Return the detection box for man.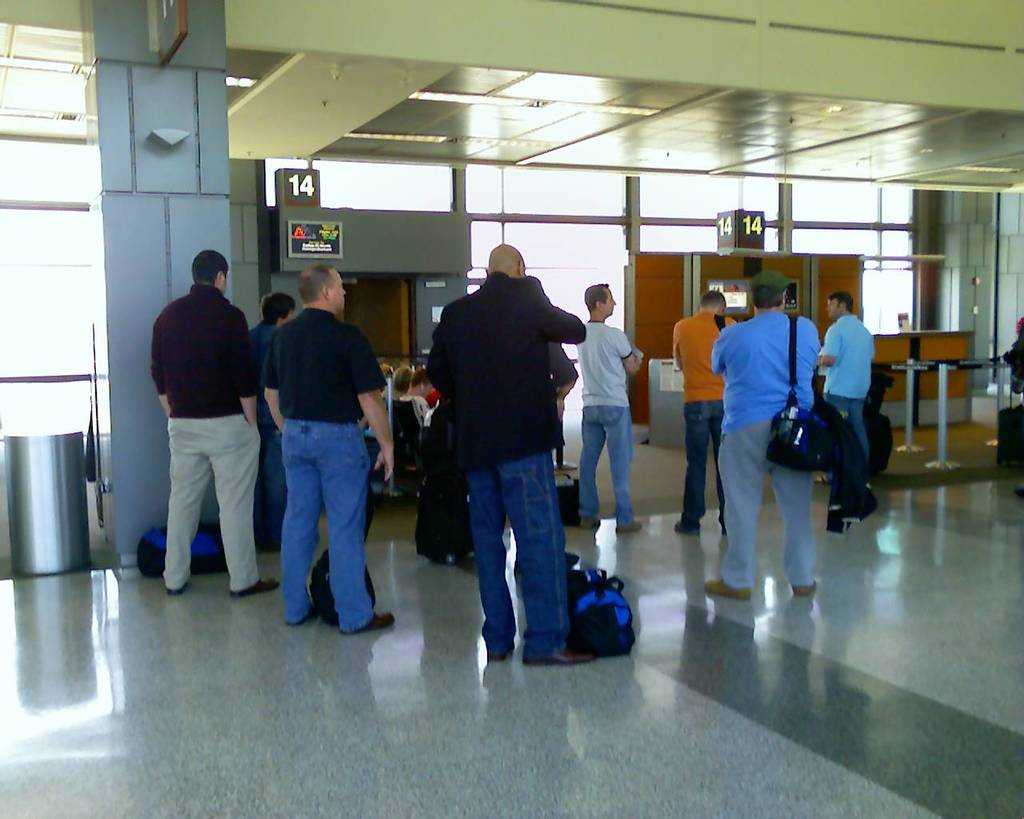
427 242 592 665.
